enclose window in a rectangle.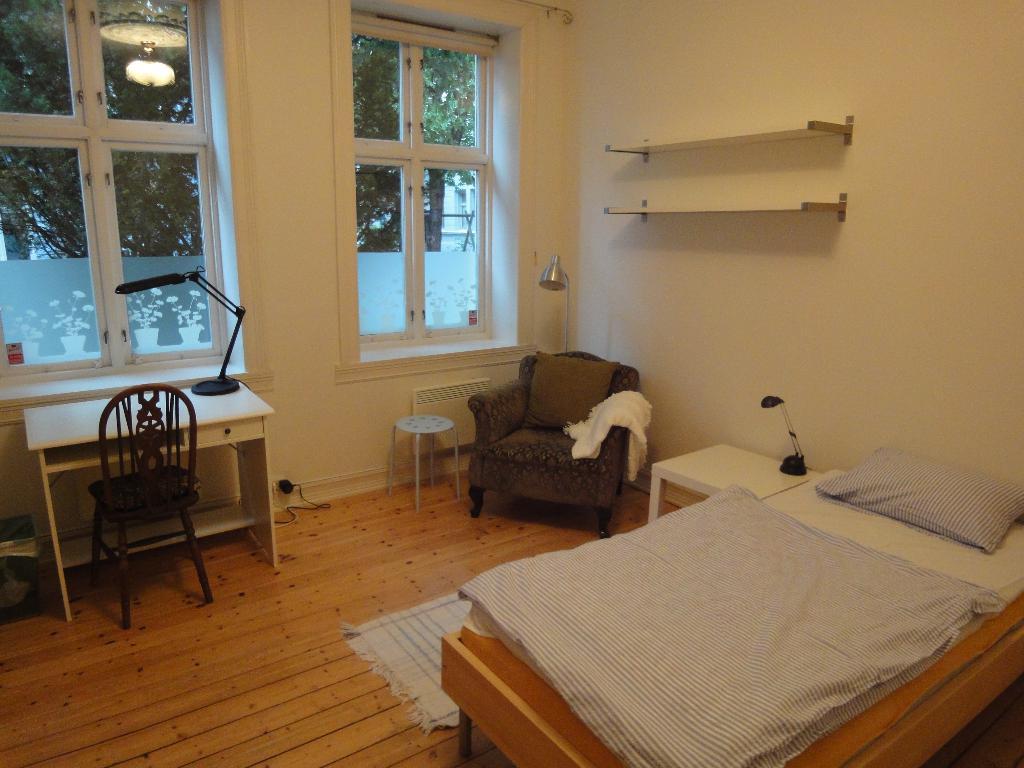
locate(331, 2, 540, 383).
